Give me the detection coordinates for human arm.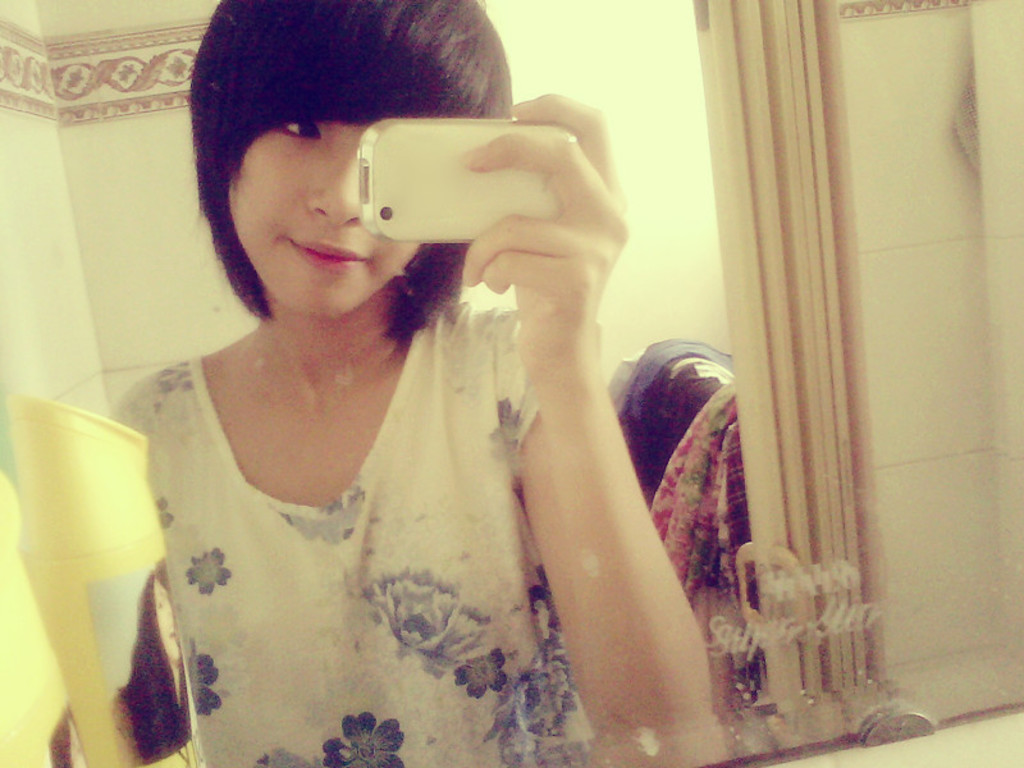
456 148 703 762.
